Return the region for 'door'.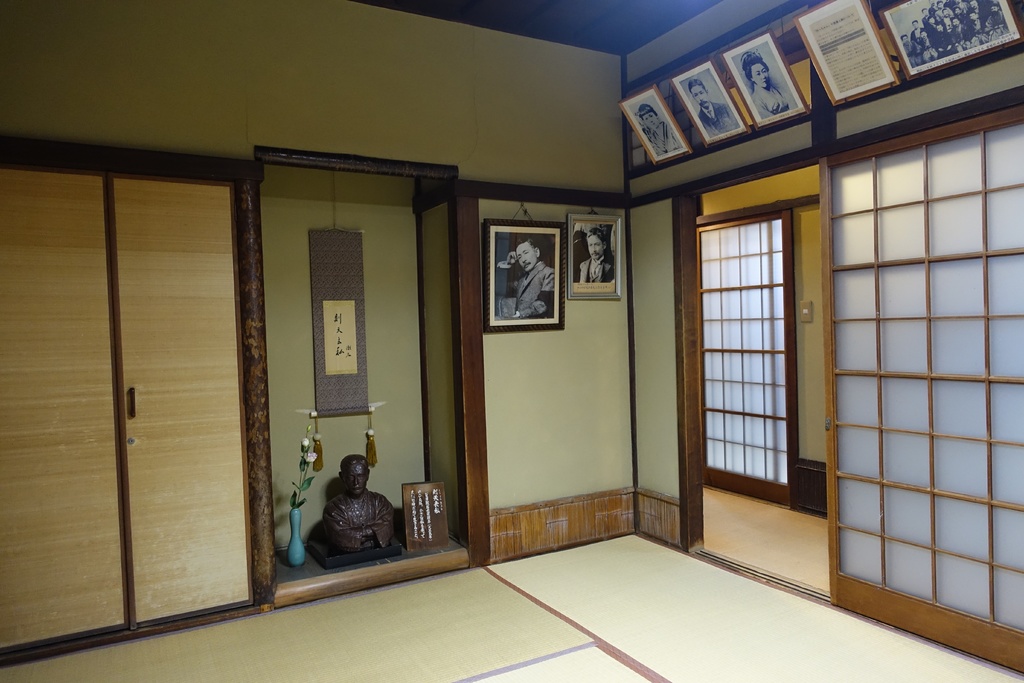
<box>104,170,255,634</box>.
